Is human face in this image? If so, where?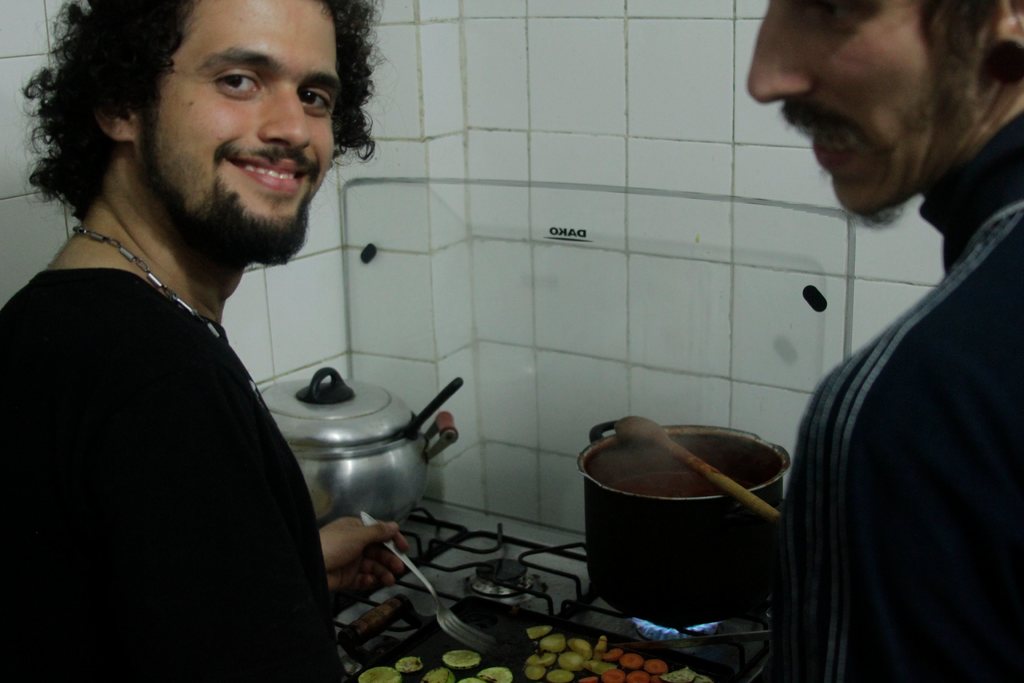
Yes, at detection(747, 0, 994, 215).
